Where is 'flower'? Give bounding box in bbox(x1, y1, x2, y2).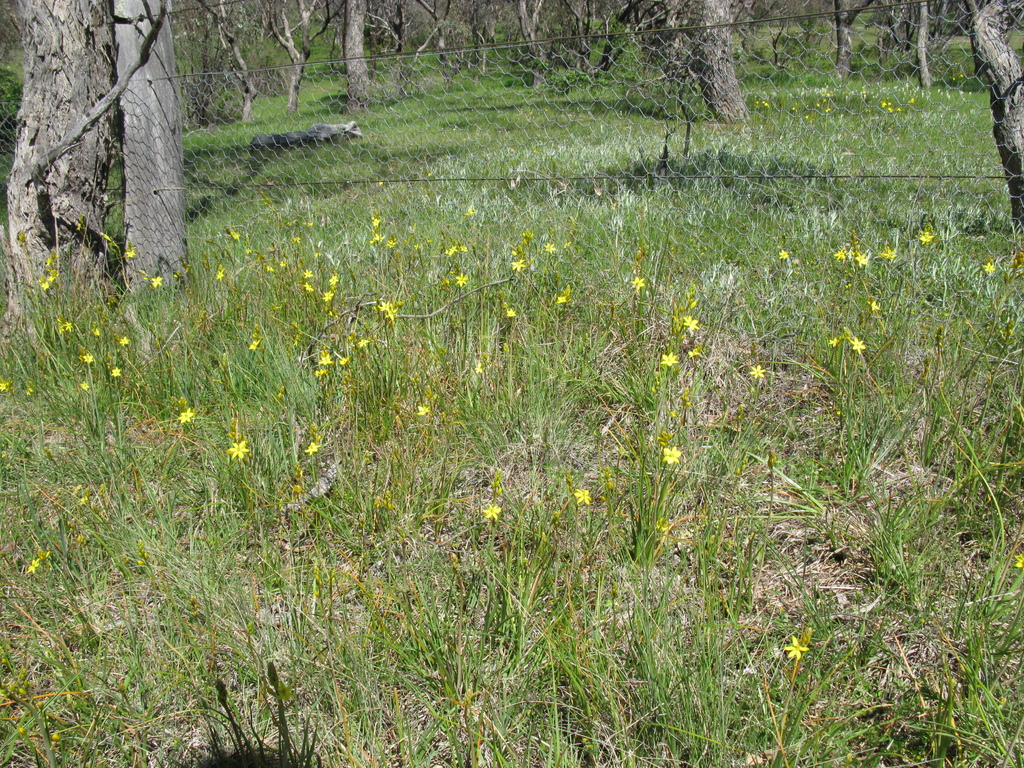
bbox(663, 349, 682, 365).
